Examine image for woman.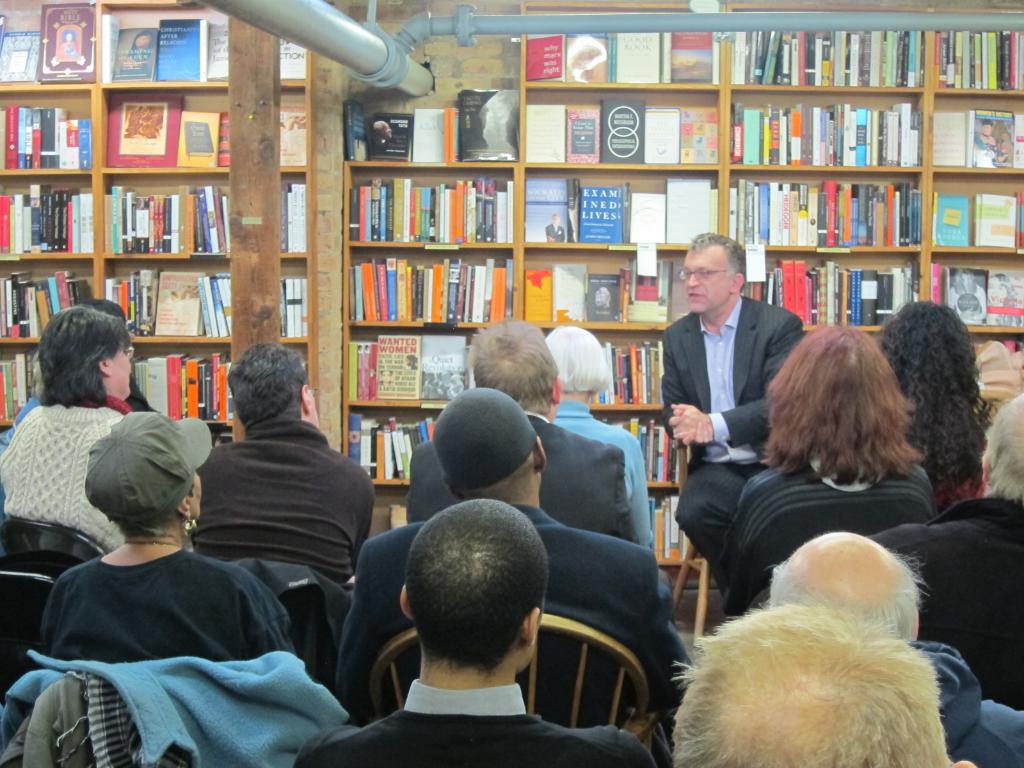
Examination result: bbox=[873, 300, 988, 516].
